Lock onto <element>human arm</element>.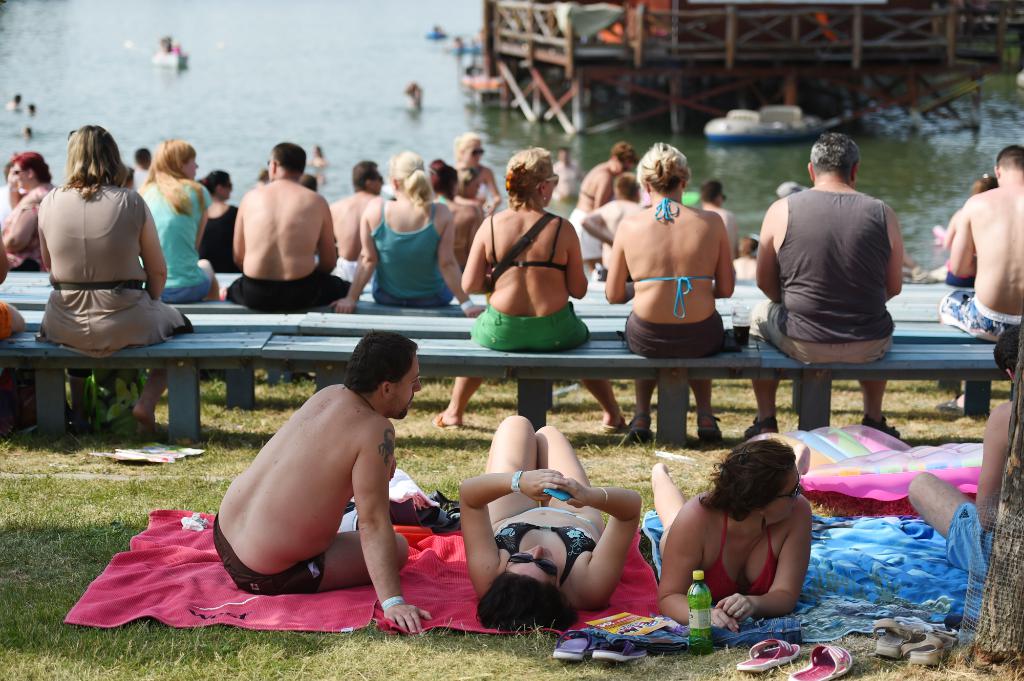
Locked: region(662, 488, 745, 645).
